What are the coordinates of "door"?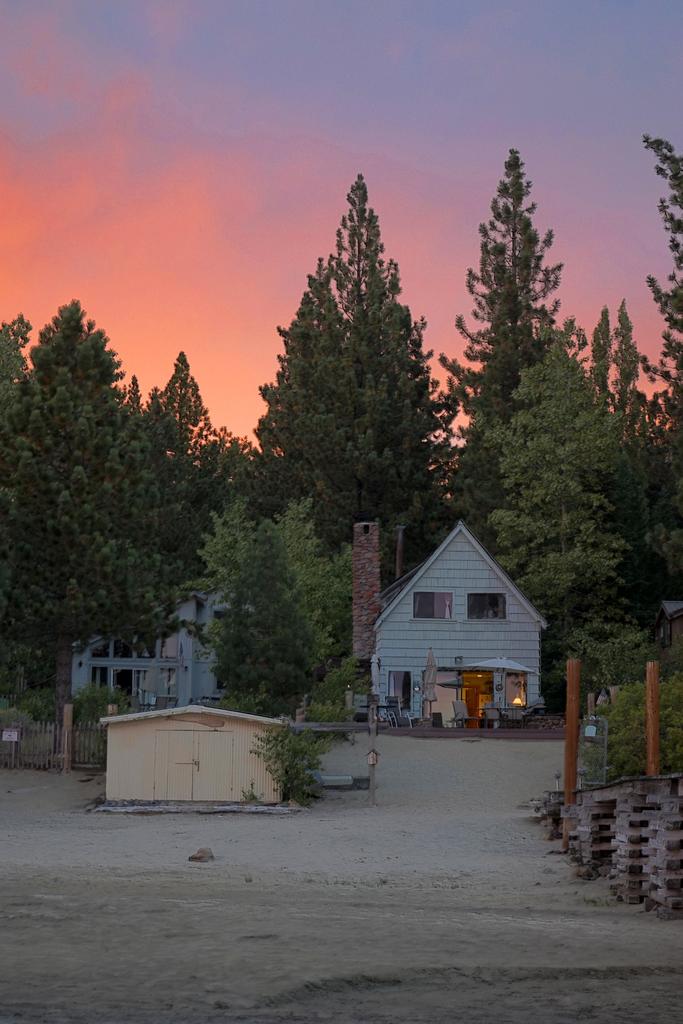
locate(463, 689, 478, 729).
